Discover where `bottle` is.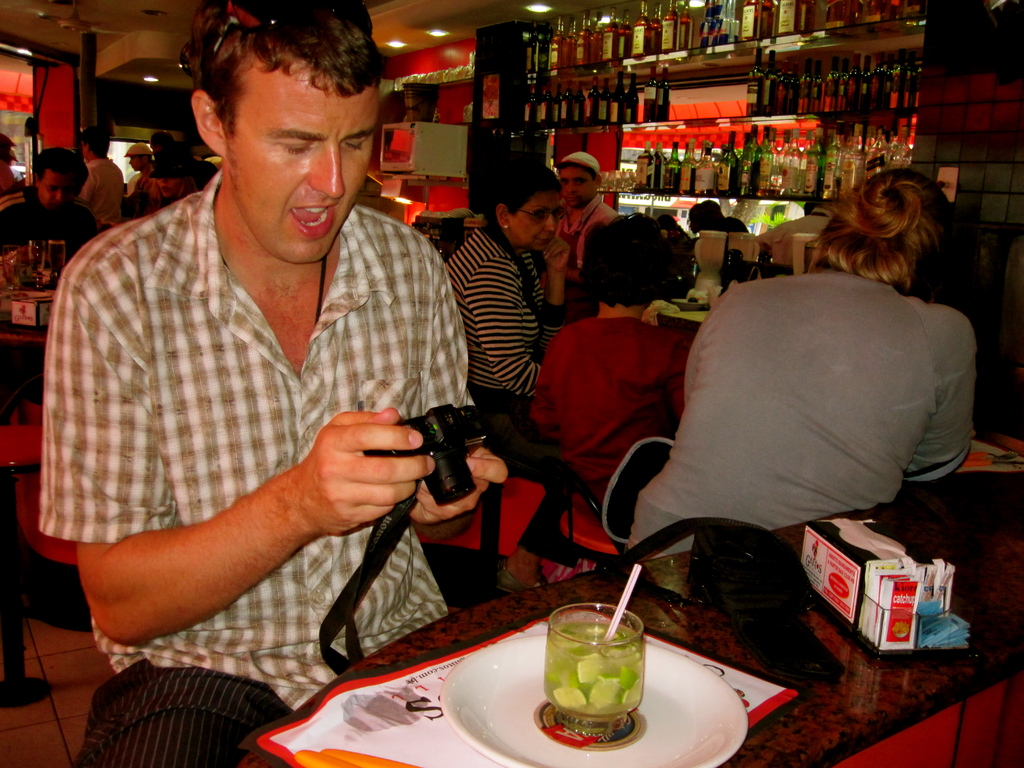
Discovered at x1=826, y1=1, x2=847, y2=28.
